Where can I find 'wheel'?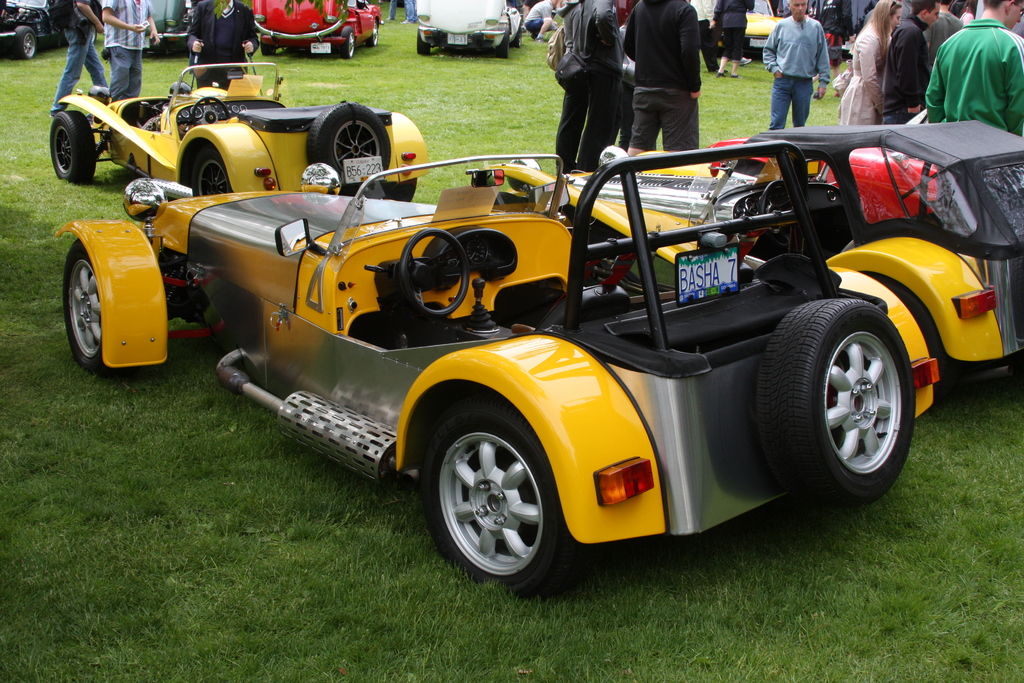
You can find it at Rect(424, 407, 580, 597).
